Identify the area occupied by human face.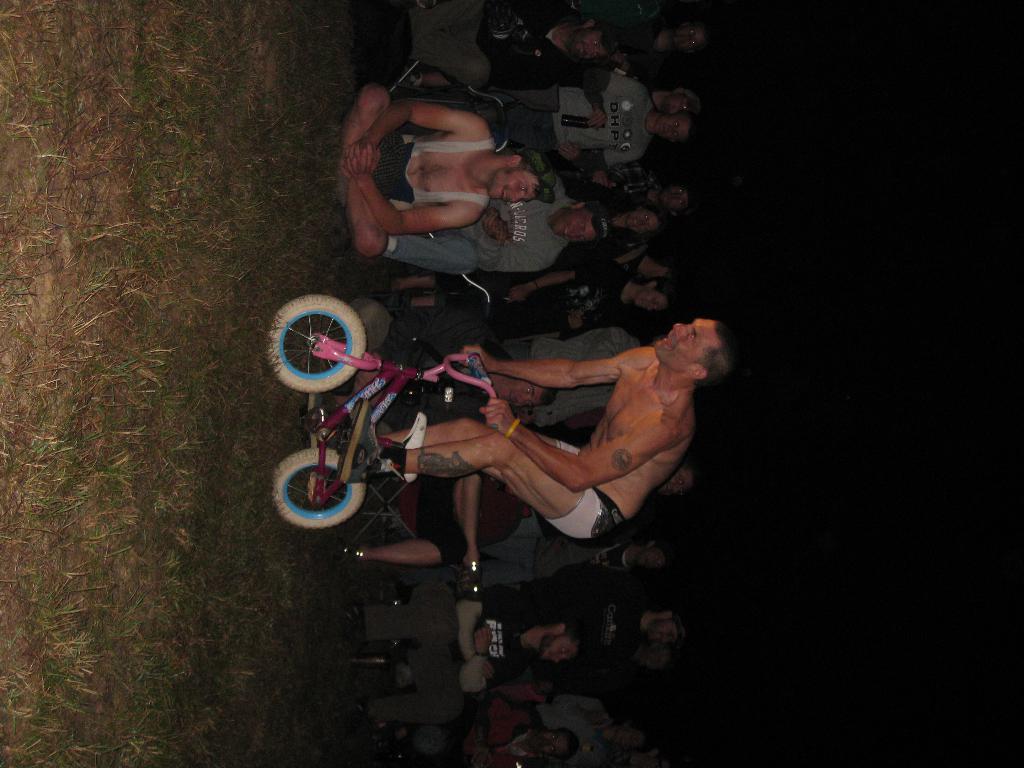
Area: detection(495, 376, 547, 408).
